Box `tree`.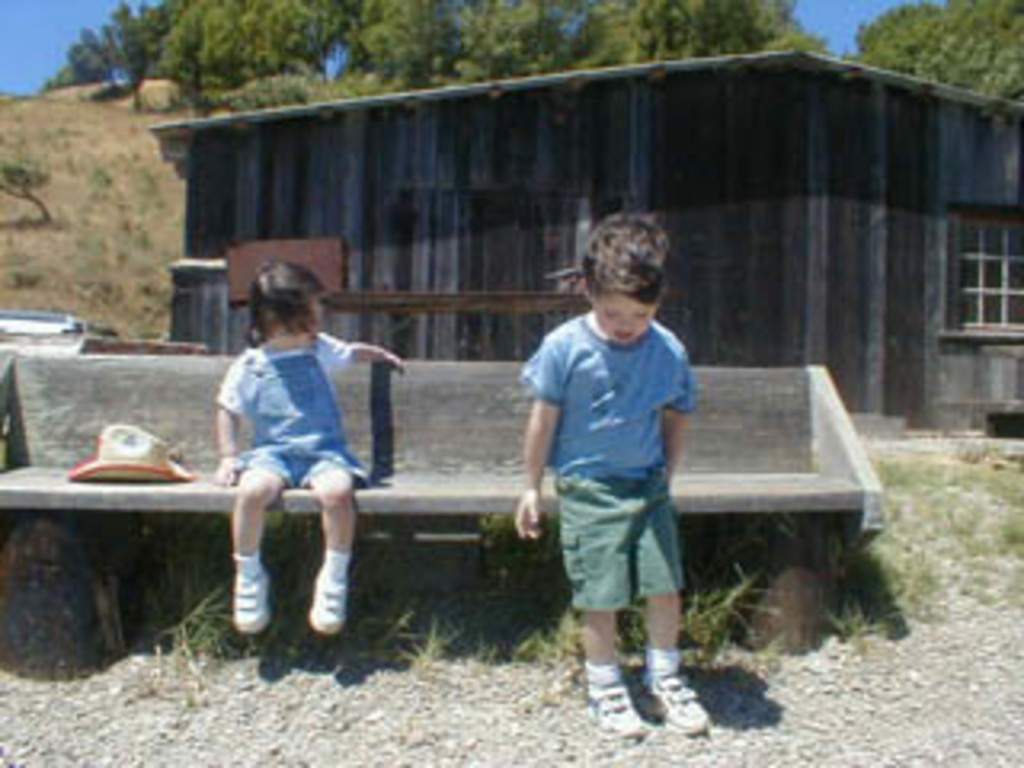
[left=838, top=3, right=1021, bottom=99].
